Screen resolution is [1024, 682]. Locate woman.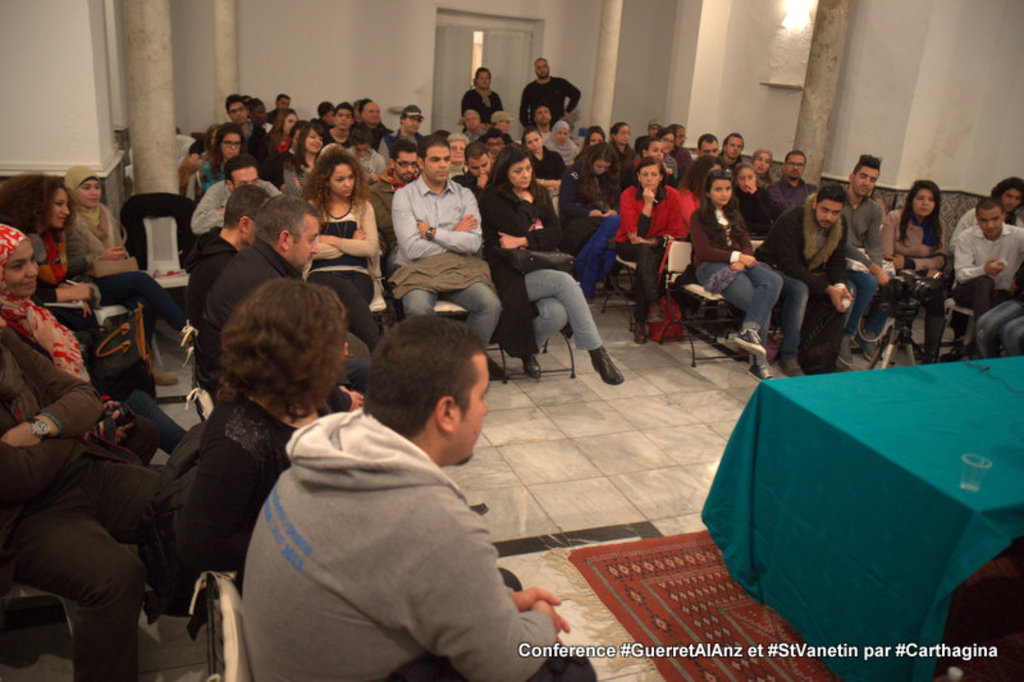
<bbox>63, 169, 191, 431</bbox>.
